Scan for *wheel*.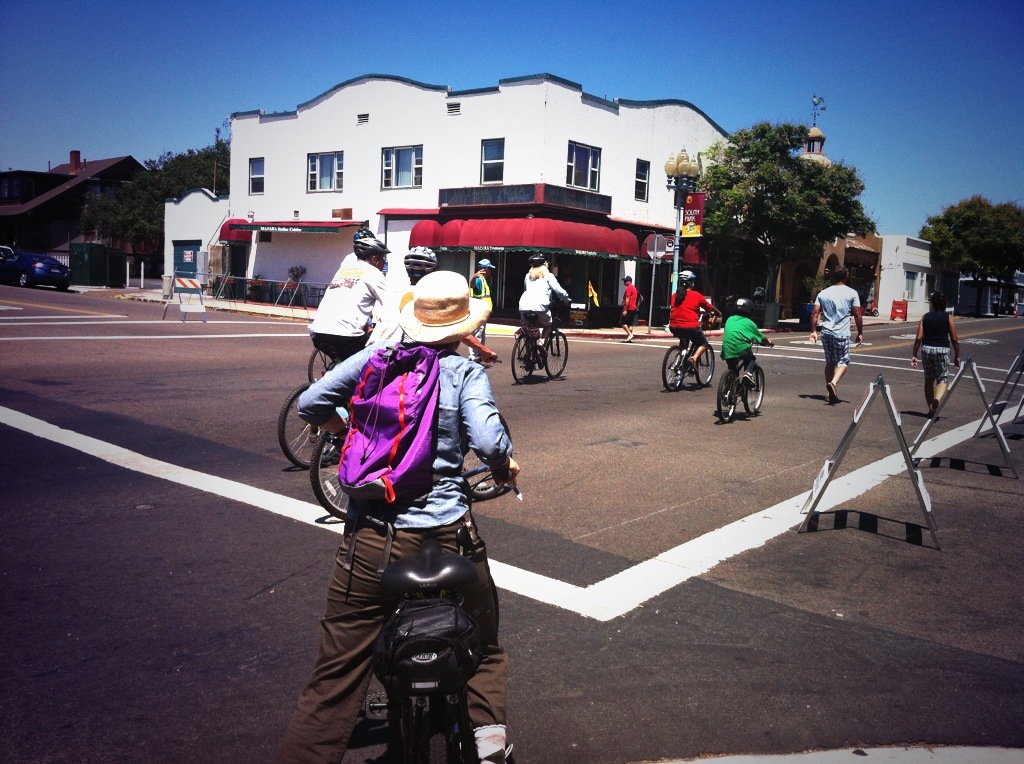
Scan result: region(713, 377, 738, 421).
